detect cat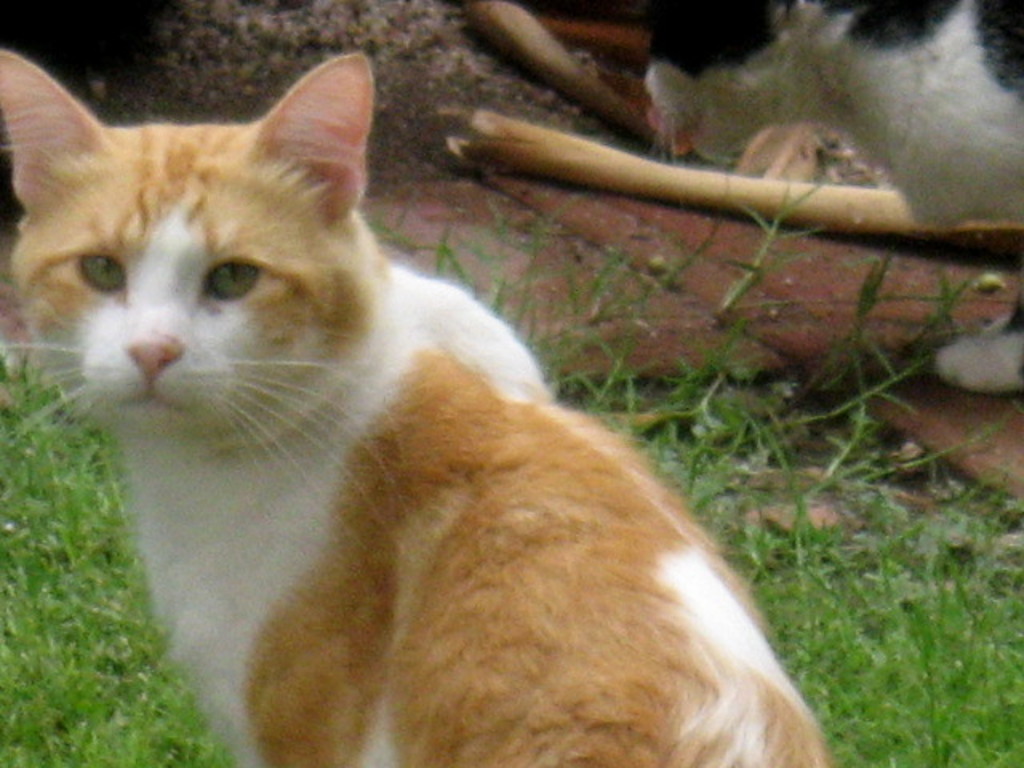
left=0, top=46, right=821, bottom=766
